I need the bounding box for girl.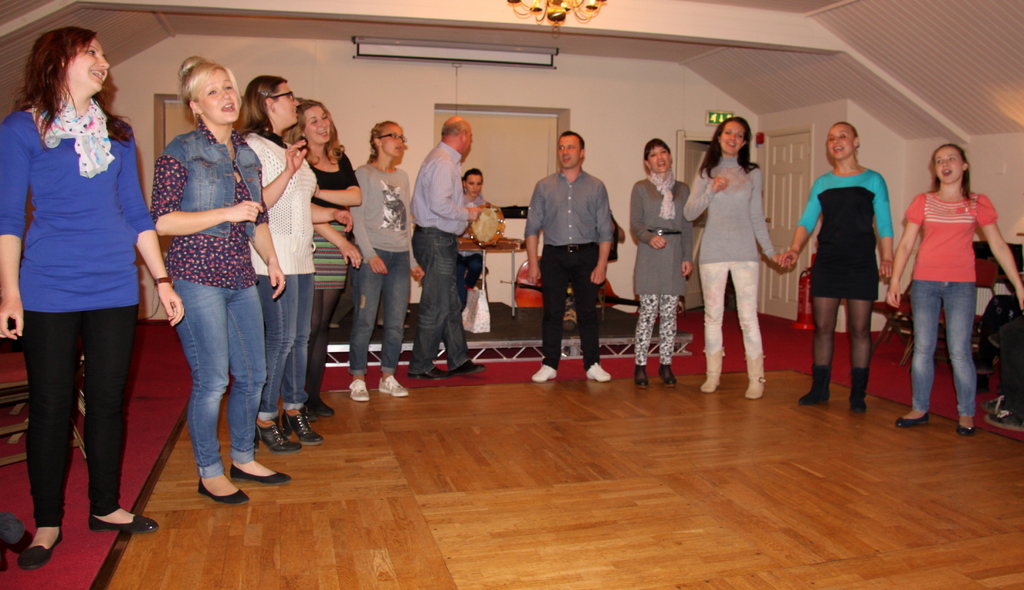
Here it is: 767, 118, 896, 416.
